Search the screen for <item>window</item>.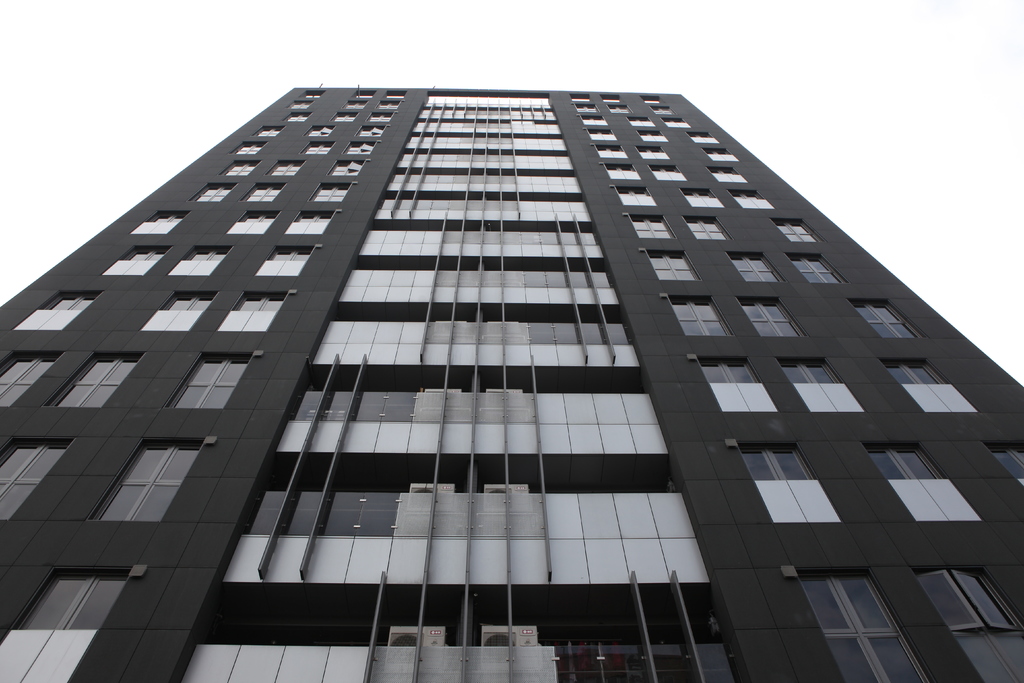
Found at region(867, 429, 982, 525).
